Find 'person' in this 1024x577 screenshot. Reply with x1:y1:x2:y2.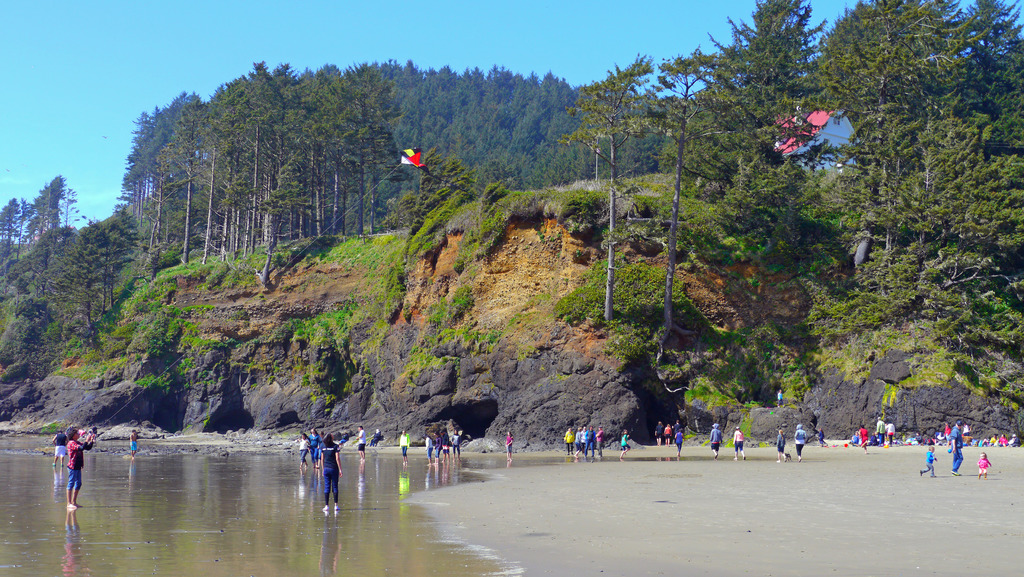
618:430:632:461.
